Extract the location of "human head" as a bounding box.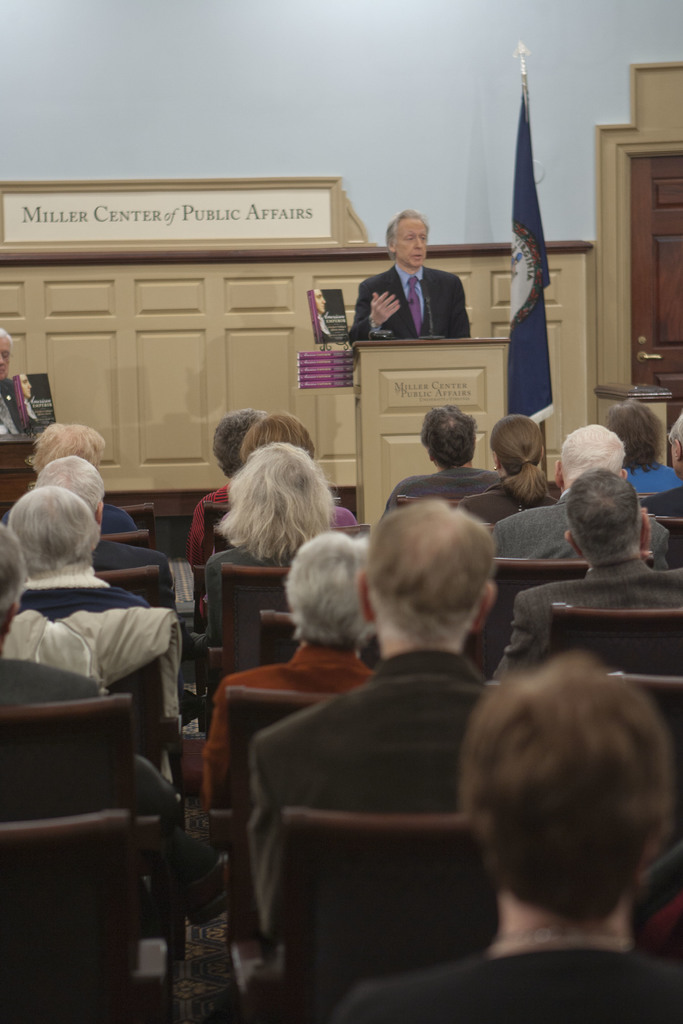
BBox(665, 408, 682, 464).
